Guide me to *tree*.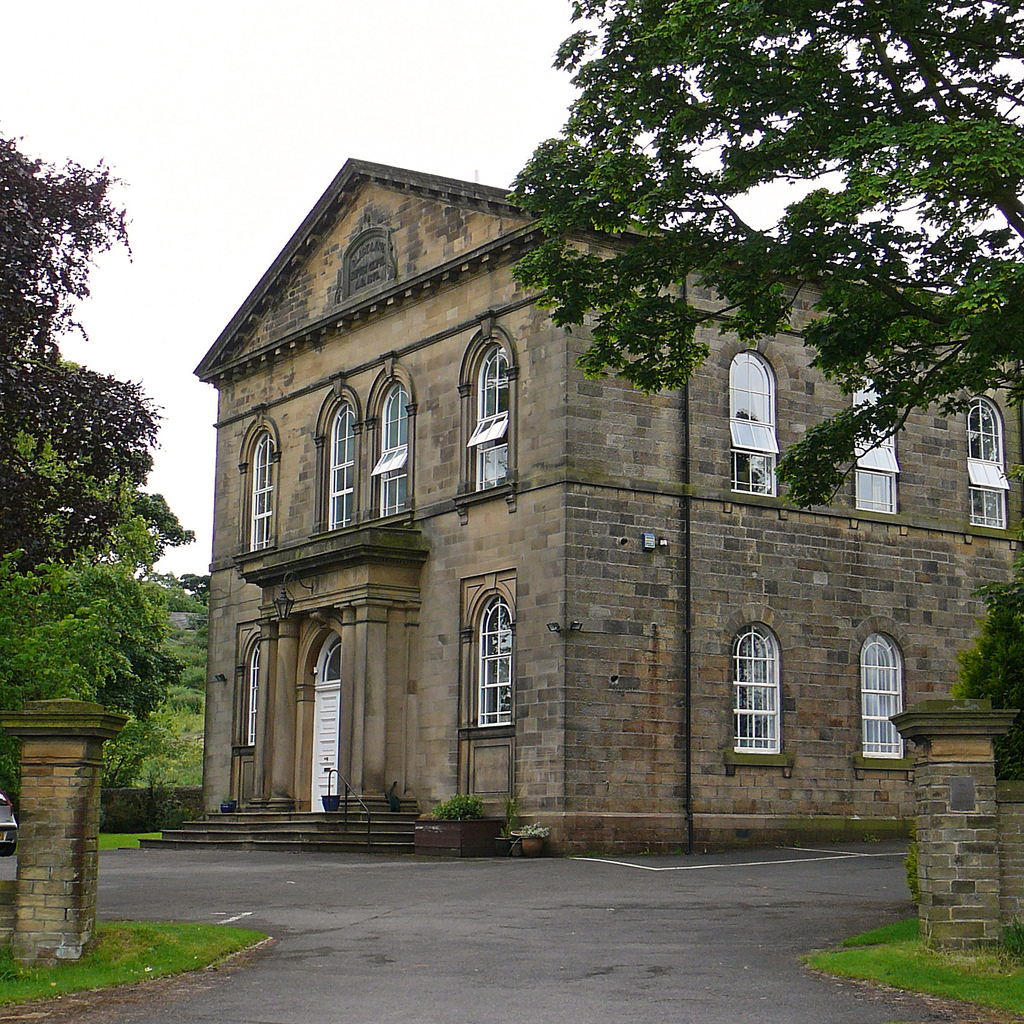
Guidance: x1=163, y1=573, x2=206, y2=605.
